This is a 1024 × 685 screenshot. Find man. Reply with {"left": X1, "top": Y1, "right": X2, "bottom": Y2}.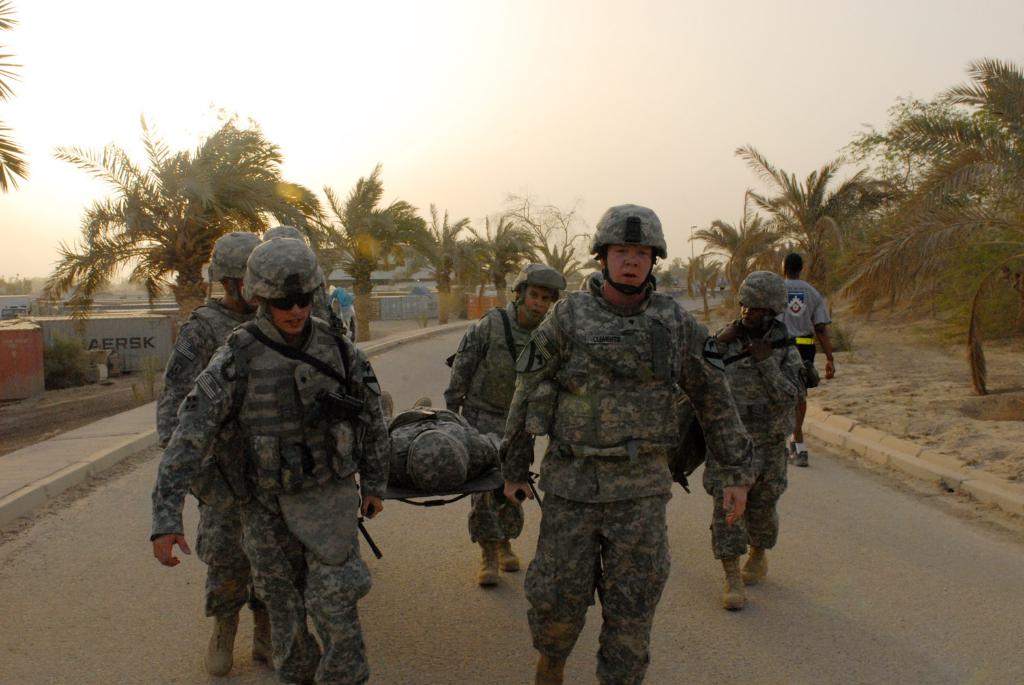
{"left": 773, "top": 252, "right": 839, "bottom": 469}.
